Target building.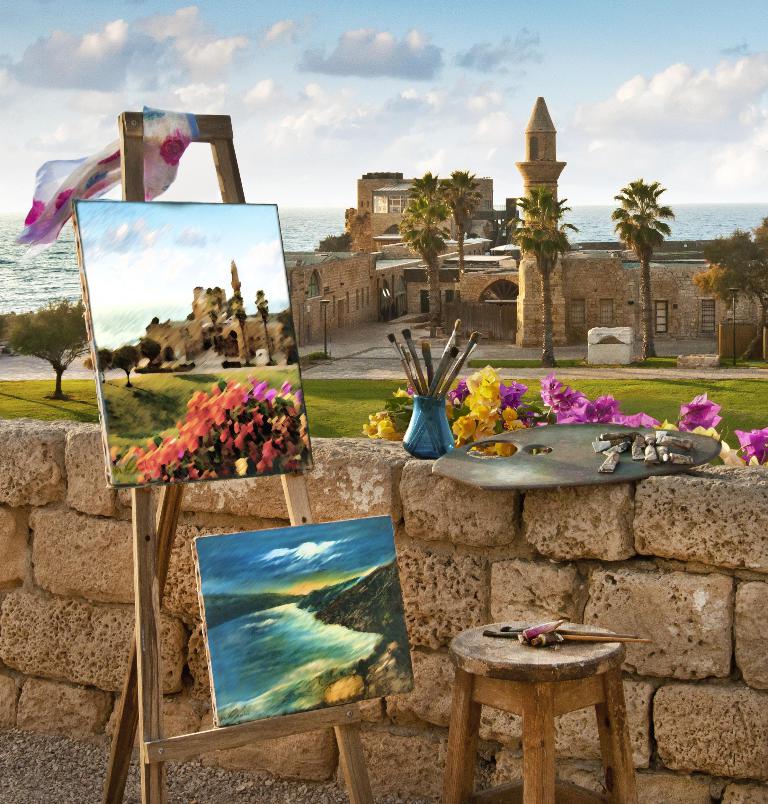
Target region: (x1=144, y1=259, x2=294, y2=369).
